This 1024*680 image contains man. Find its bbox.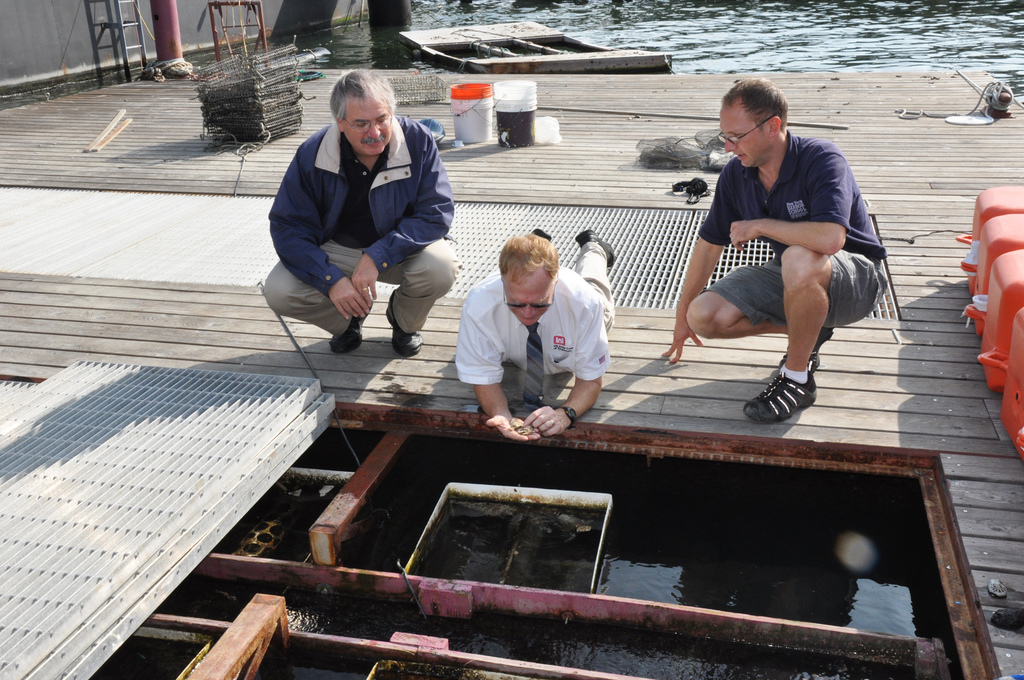
(261, 64, 461, 359).
